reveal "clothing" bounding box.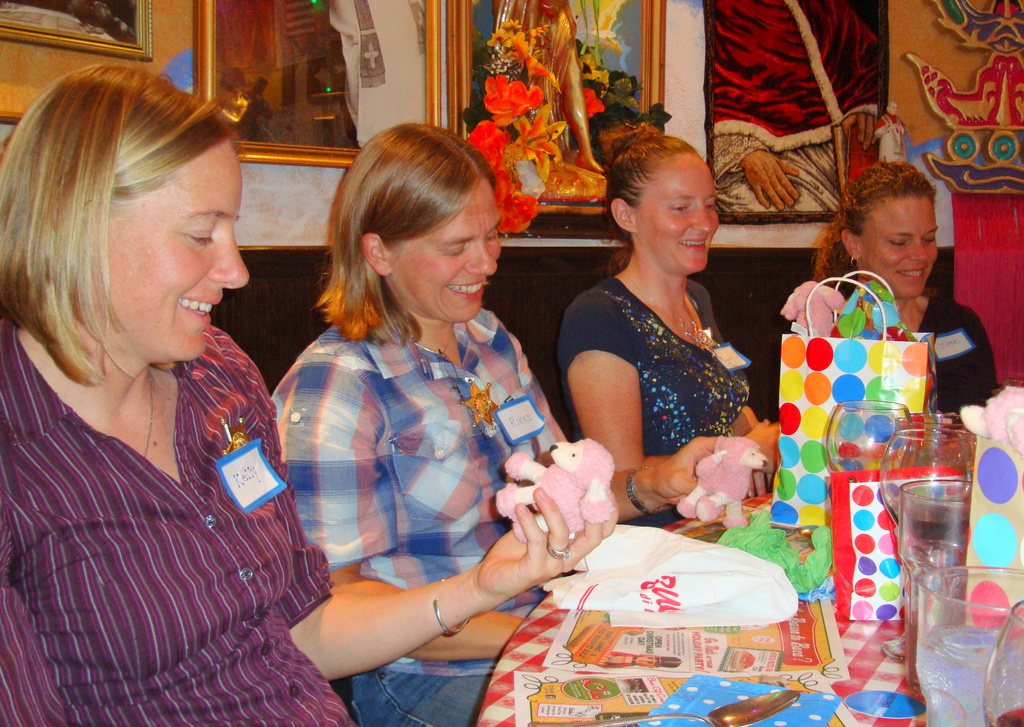
Revealed: [left=298, top=311, right=560, bottom=593].
